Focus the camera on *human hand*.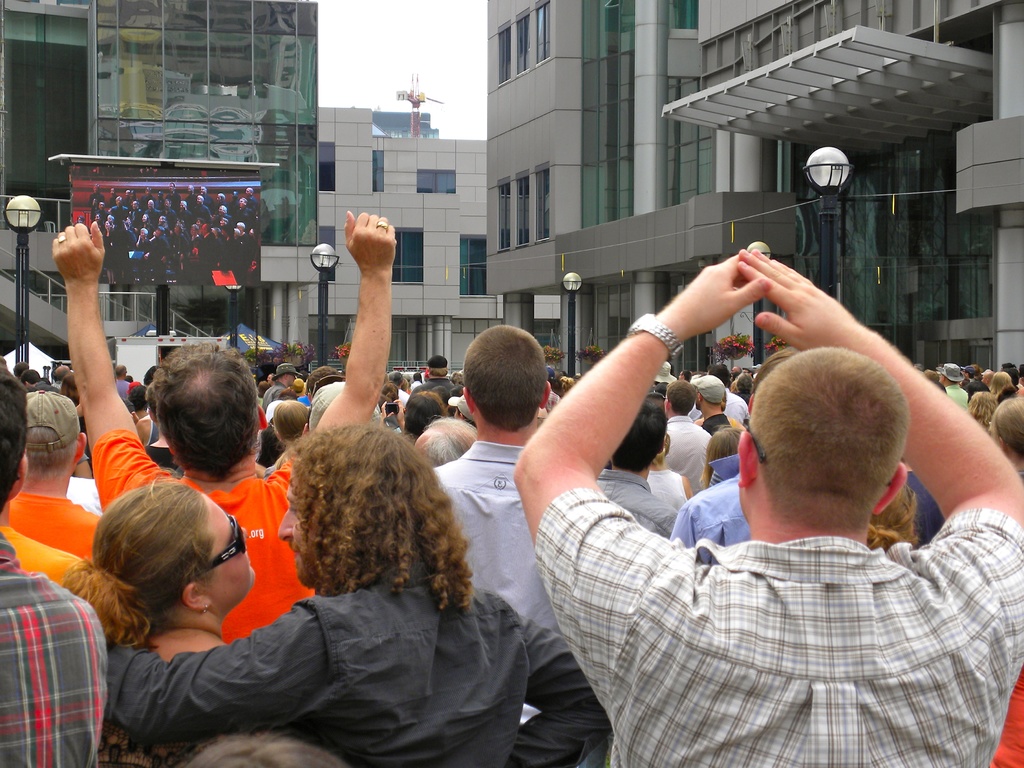
Focus region: 342, 209, 399, 270.
